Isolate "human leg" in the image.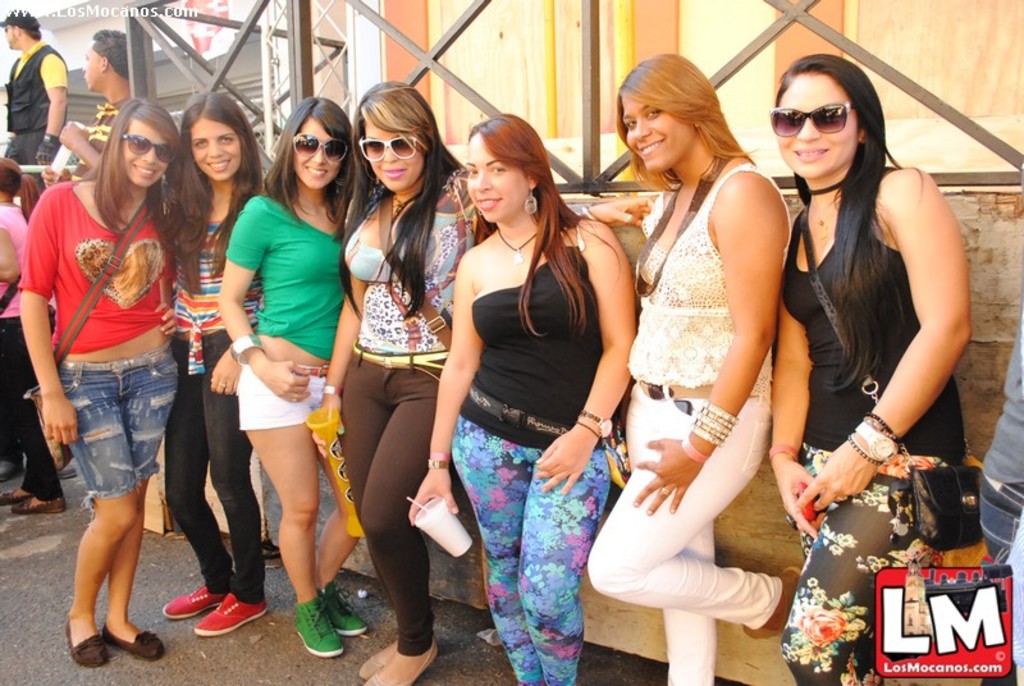
Isolated region: (310,357,360,637).
